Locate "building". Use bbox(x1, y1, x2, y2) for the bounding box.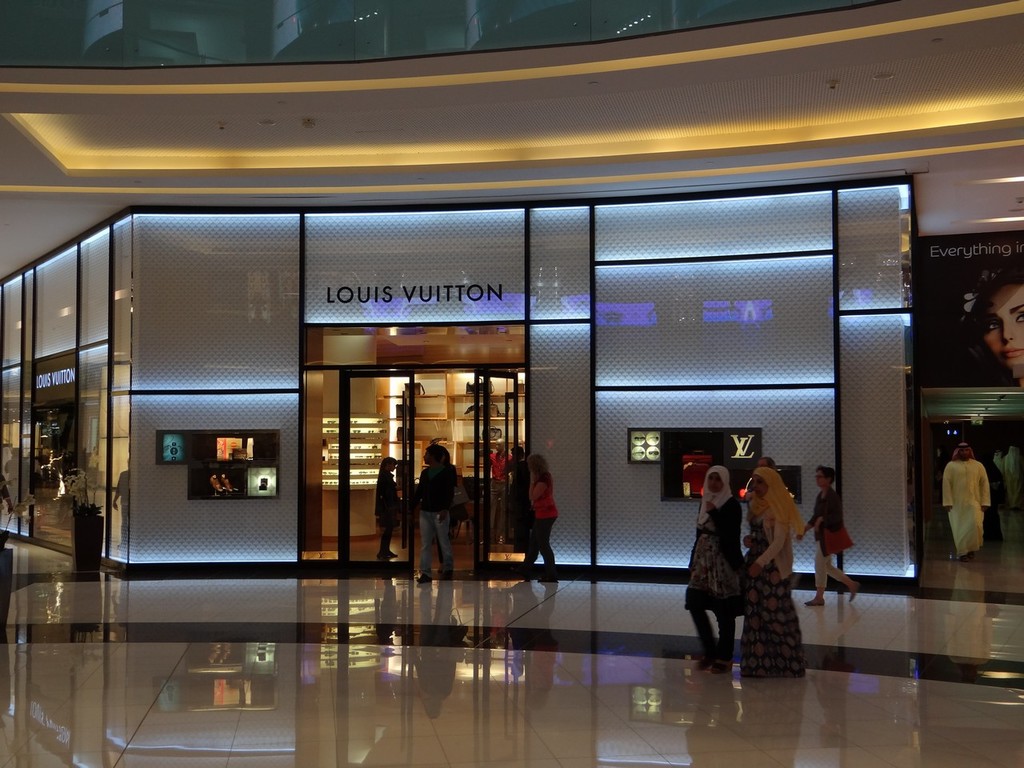
bbox(0, 0, 1023, 767).
